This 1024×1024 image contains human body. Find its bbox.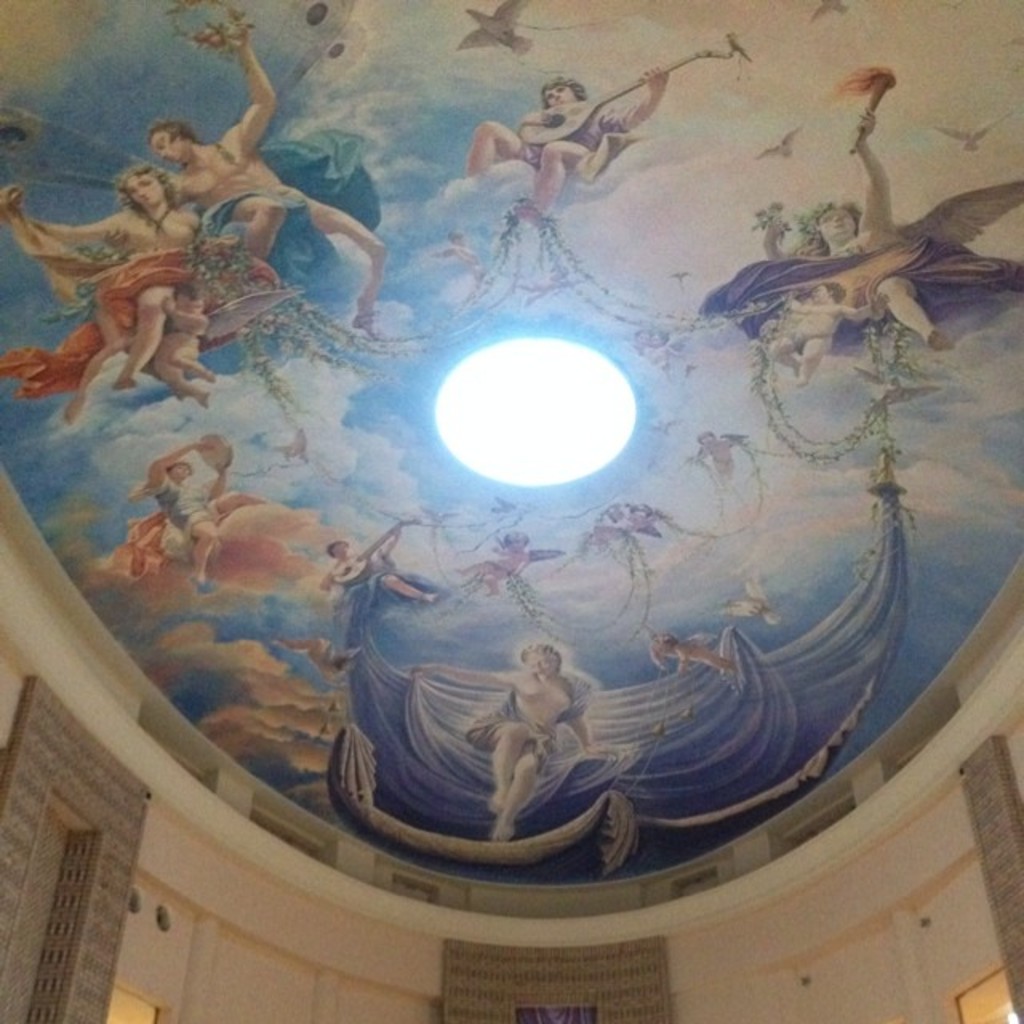
select_region(765, 286, 883, 386).
